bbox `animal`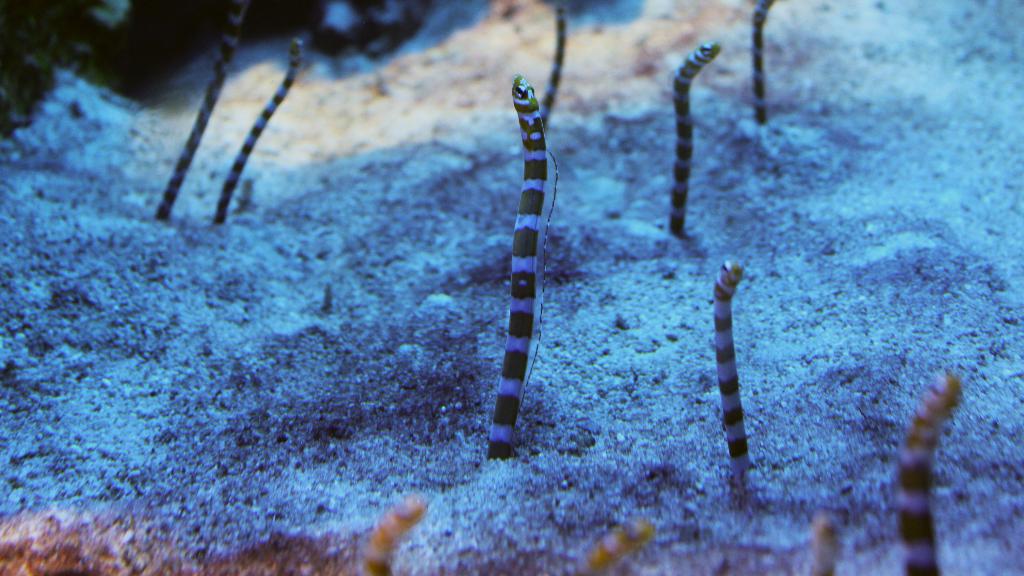
(x1=488, y1=72, x2=558, y2=459)
